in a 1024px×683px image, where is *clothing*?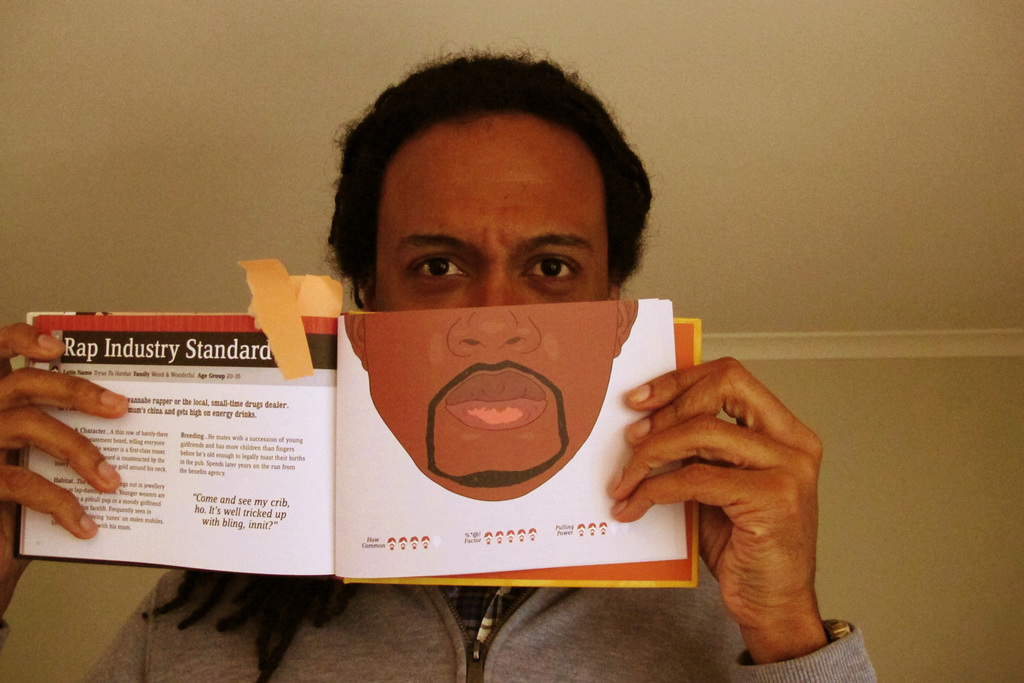
box=[82, 561, 877, 682].
